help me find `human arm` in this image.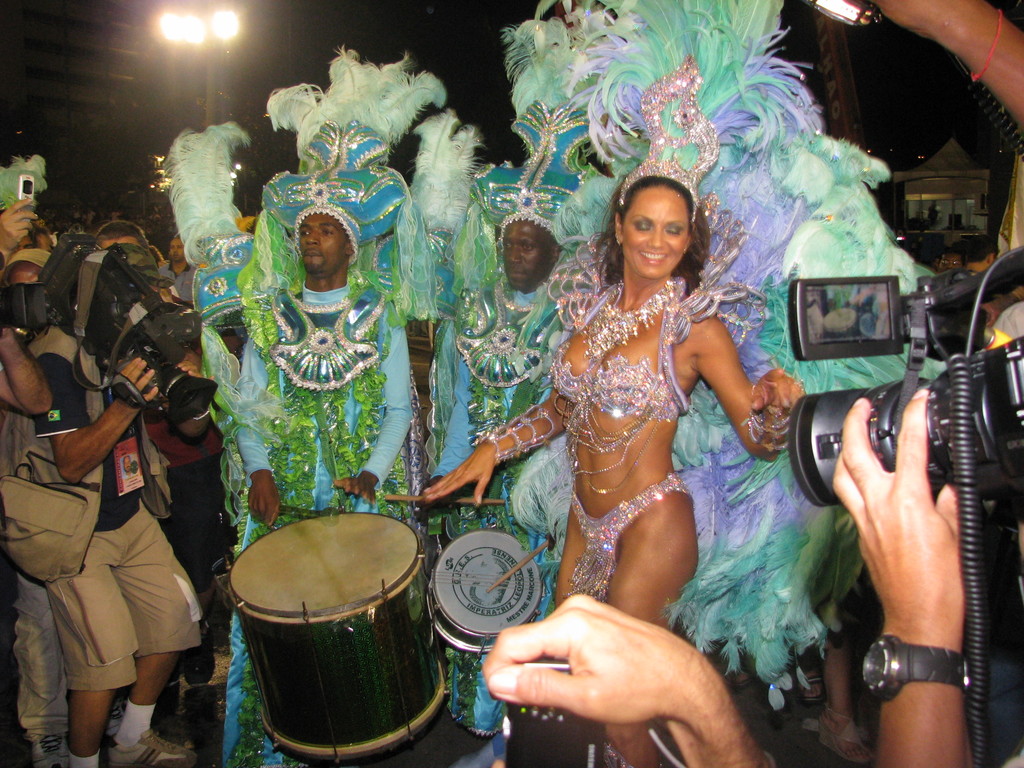
Found it: bbox=[234, 336, 289, 526].
